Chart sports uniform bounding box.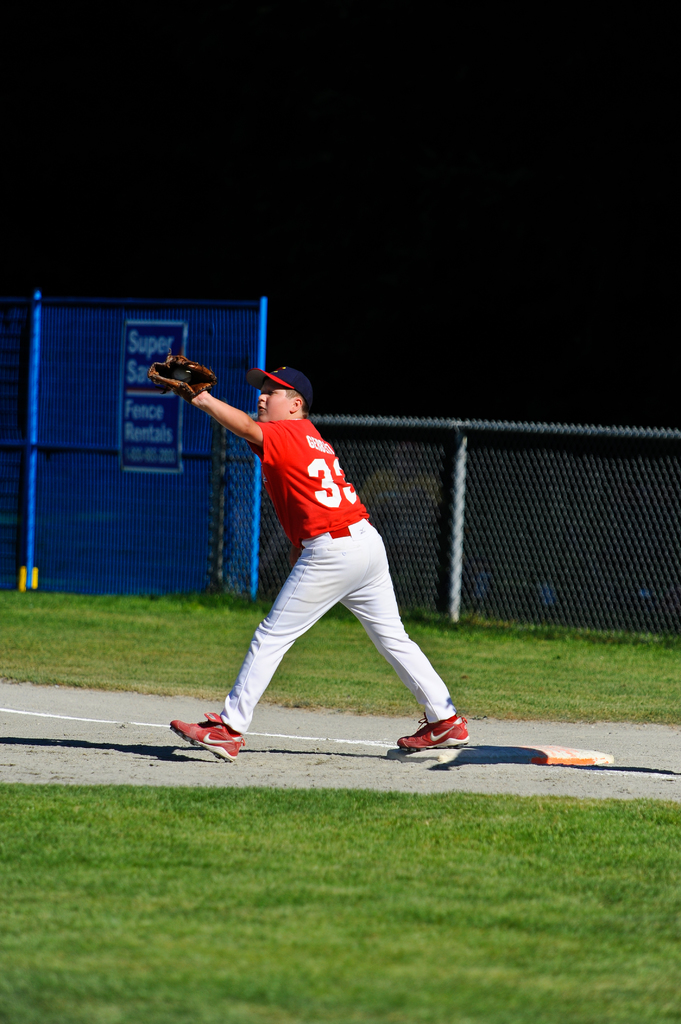
Charted: <region>141, 359, 476, 766</region>.
